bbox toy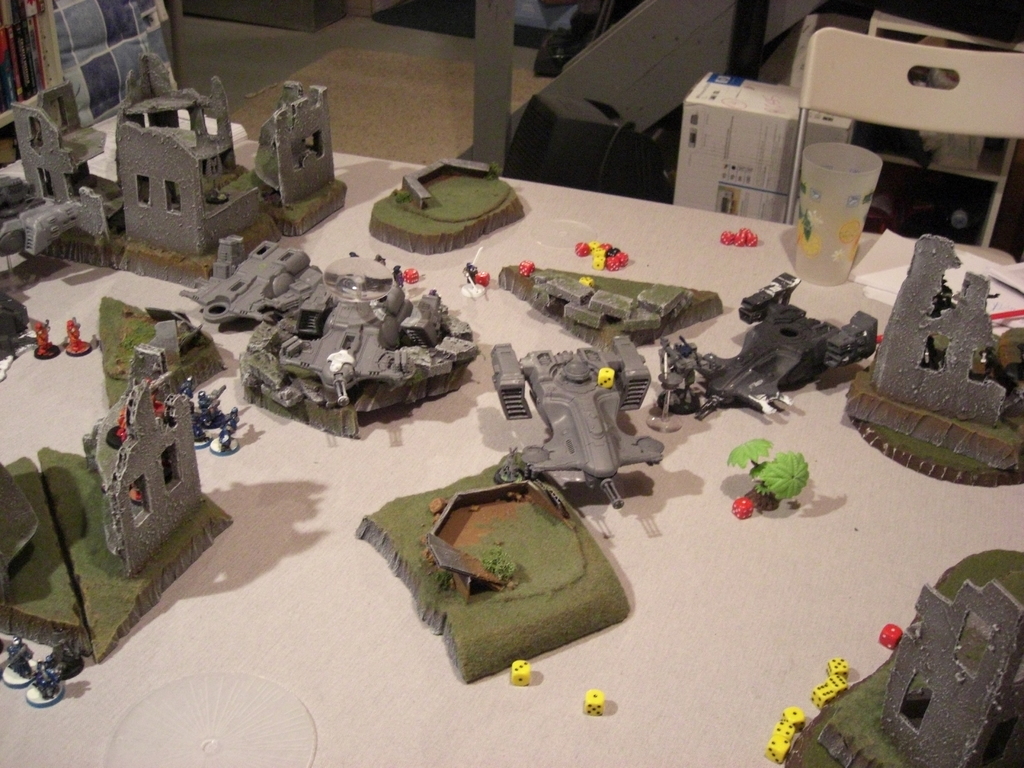
519 259 534 281
